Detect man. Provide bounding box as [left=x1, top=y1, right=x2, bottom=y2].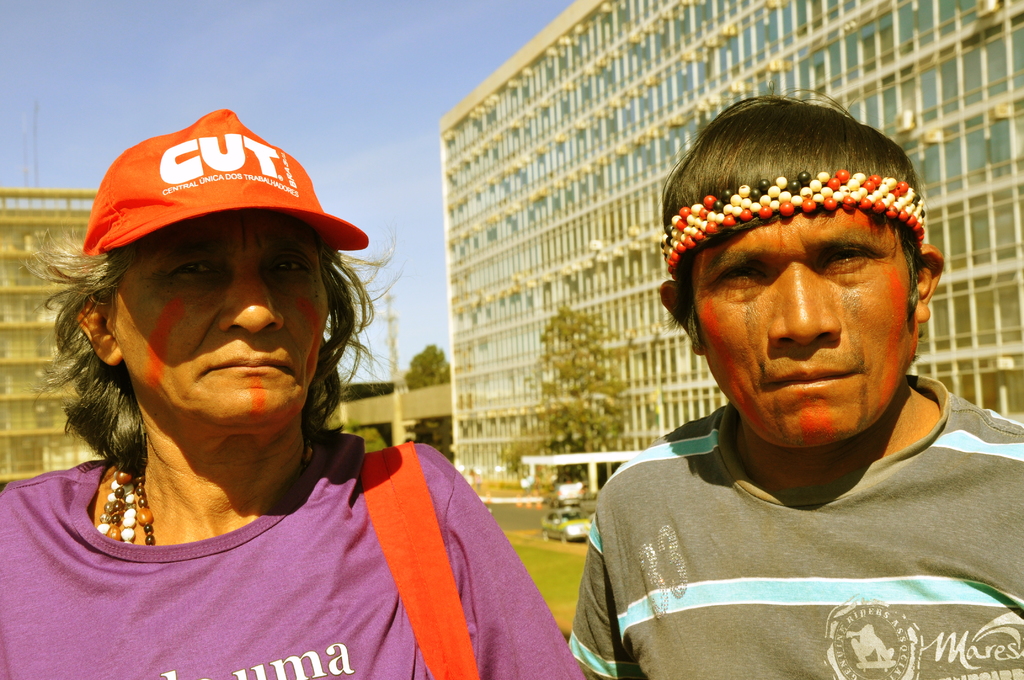
[left=555, top=81, right=1013, bottom=662].
